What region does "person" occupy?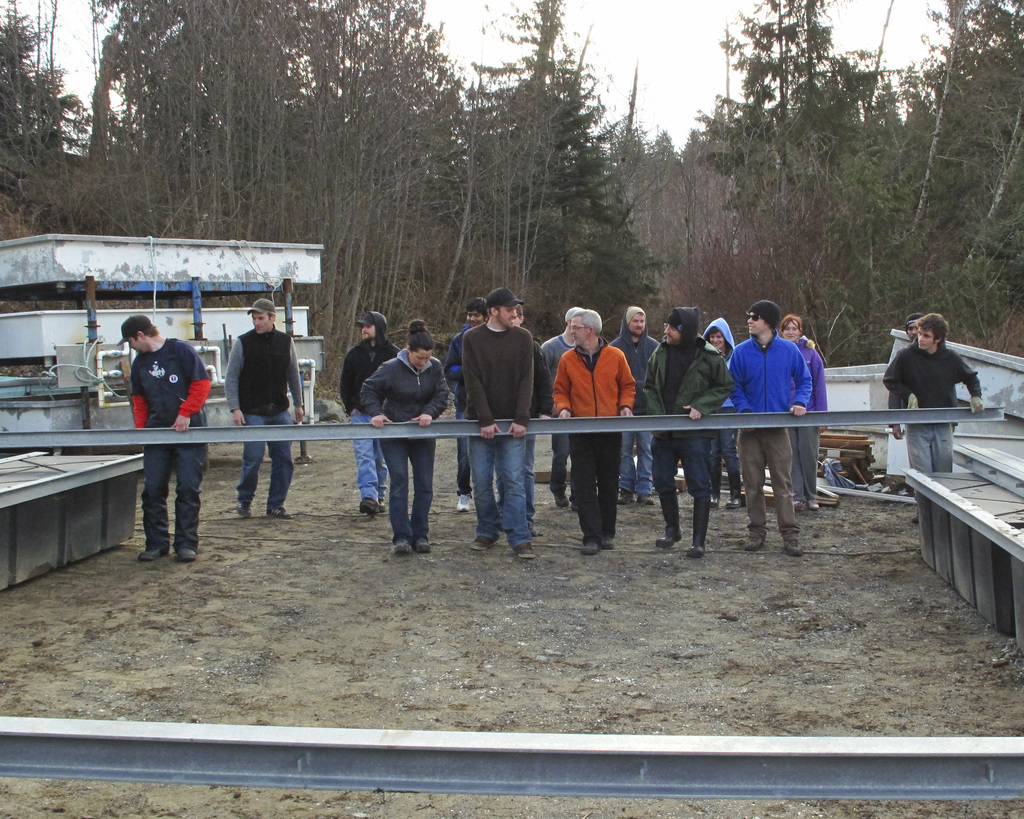
BBox(453, 301, 488, 511).
